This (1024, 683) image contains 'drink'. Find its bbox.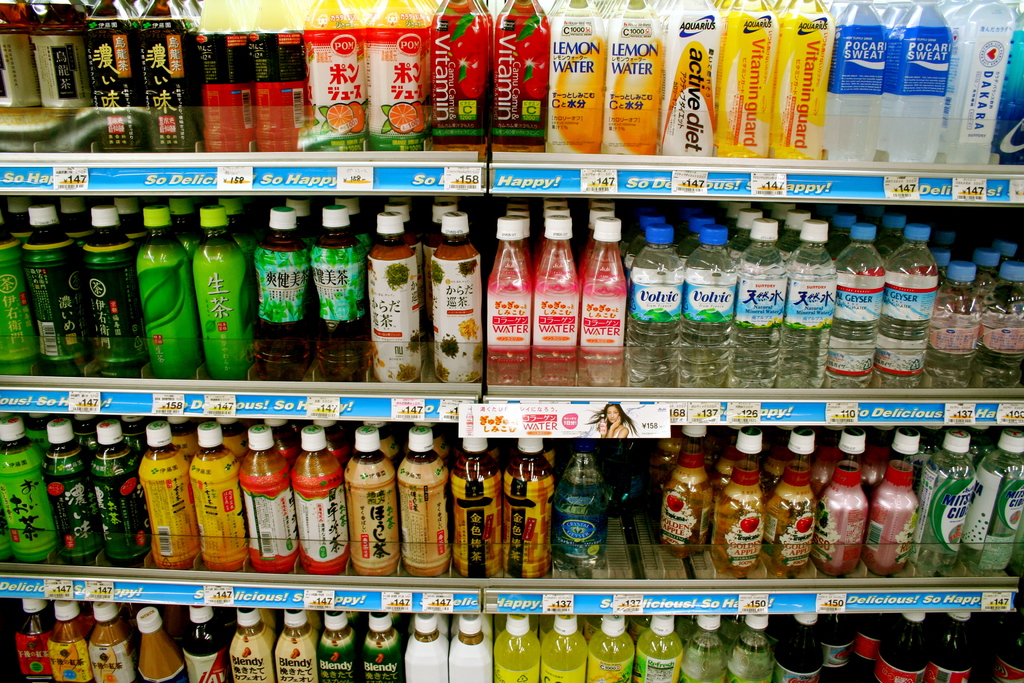
(left=227, top=605, right=276, bottom=682).
